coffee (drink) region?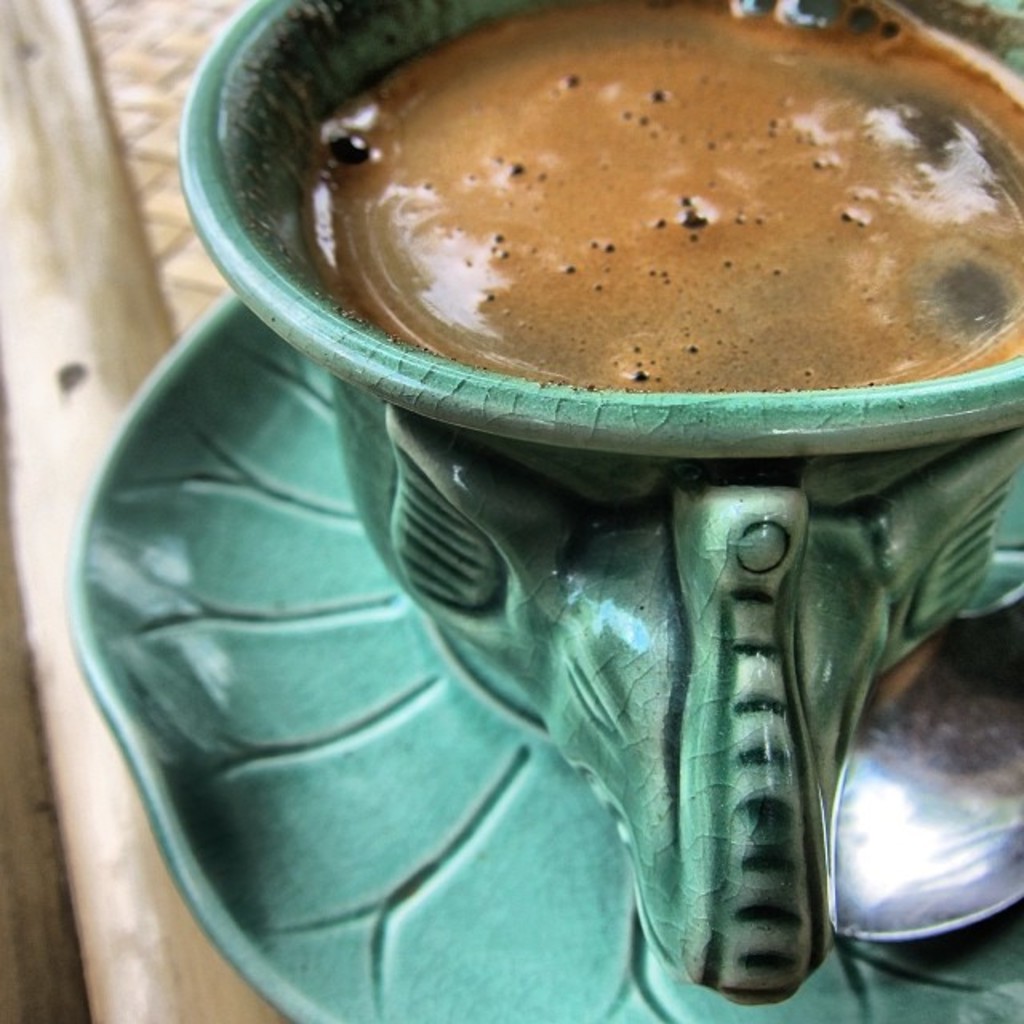
213 0 1023 475
